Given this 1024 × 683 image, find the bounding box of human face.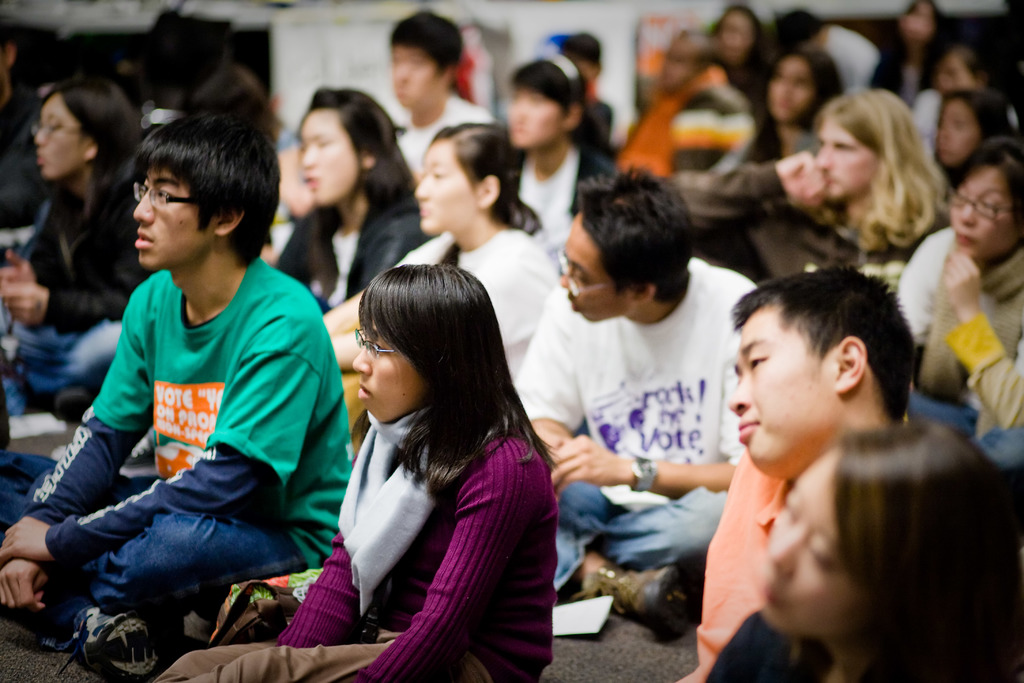
819, 126, 866, 194.
